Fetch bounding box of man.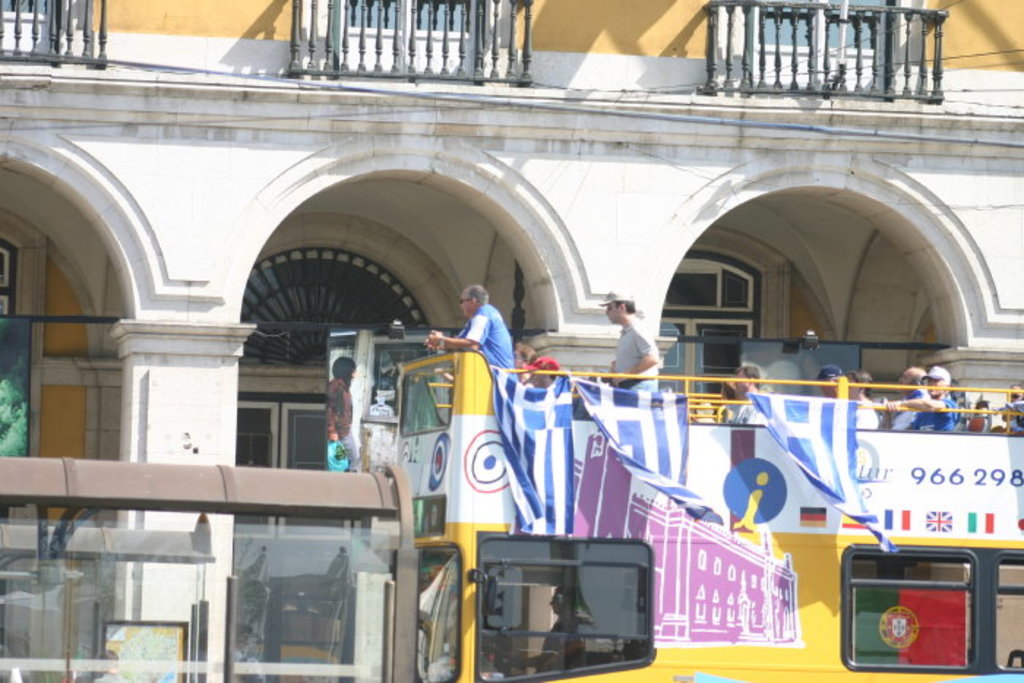
Bbox: 881:364:932:433.
